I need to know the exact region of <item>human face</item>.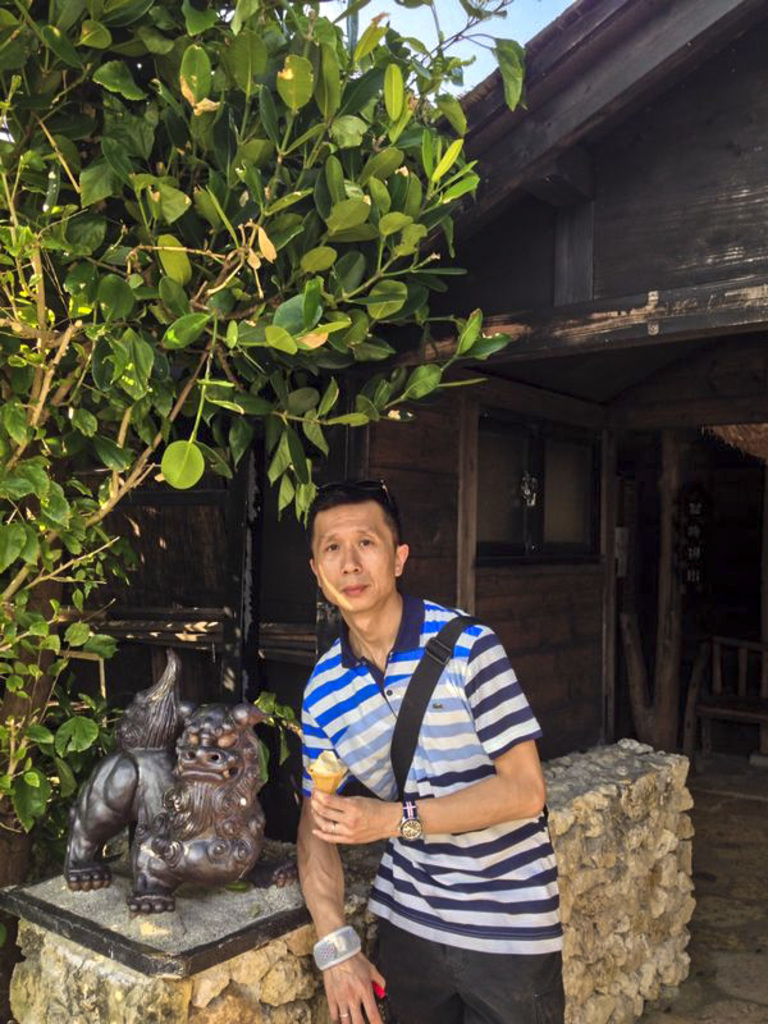
Region: {"x1": 314, "y1": 499, "x2": 393, "y2": 614}.
